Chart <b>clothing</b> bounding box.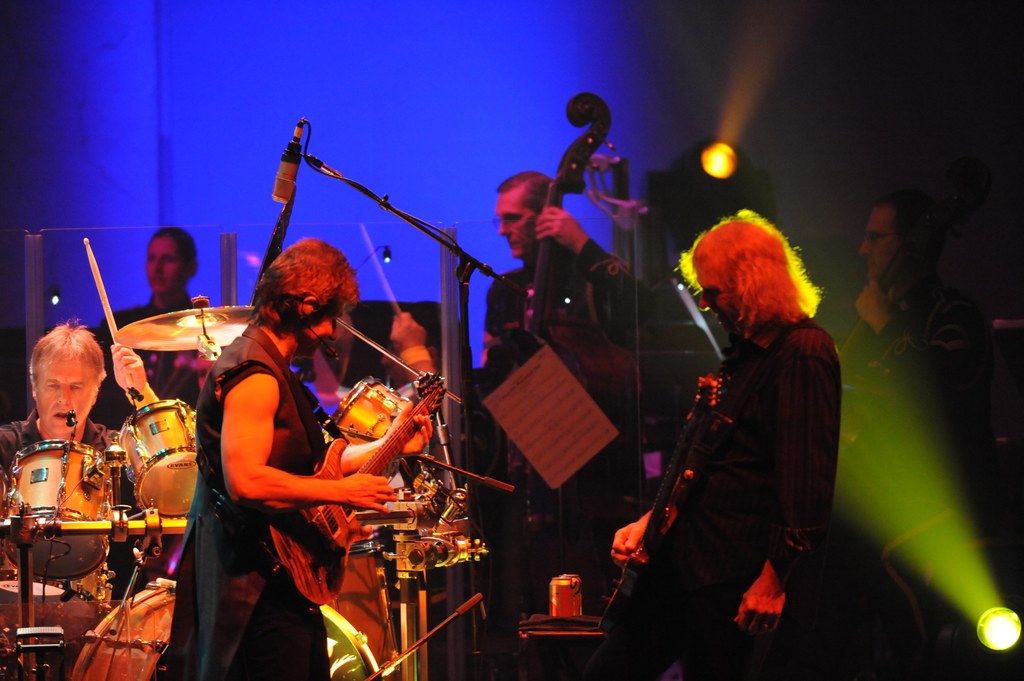
Charted: 161/322/336/680.
